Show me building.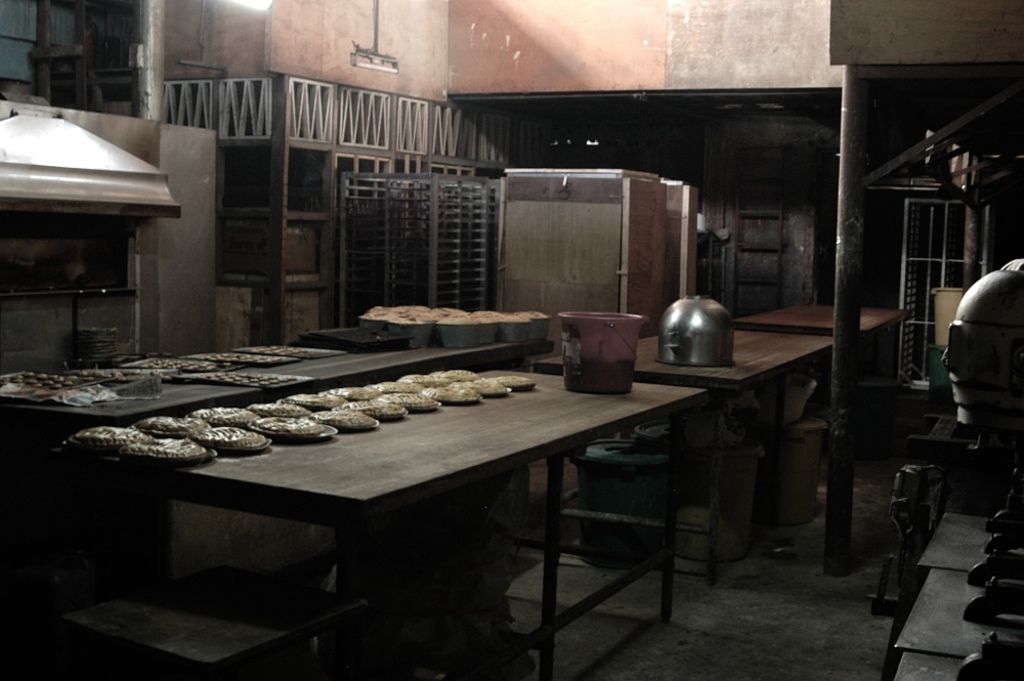
building is here: (x1=0, y1=0, x2=1023, y2=679).
